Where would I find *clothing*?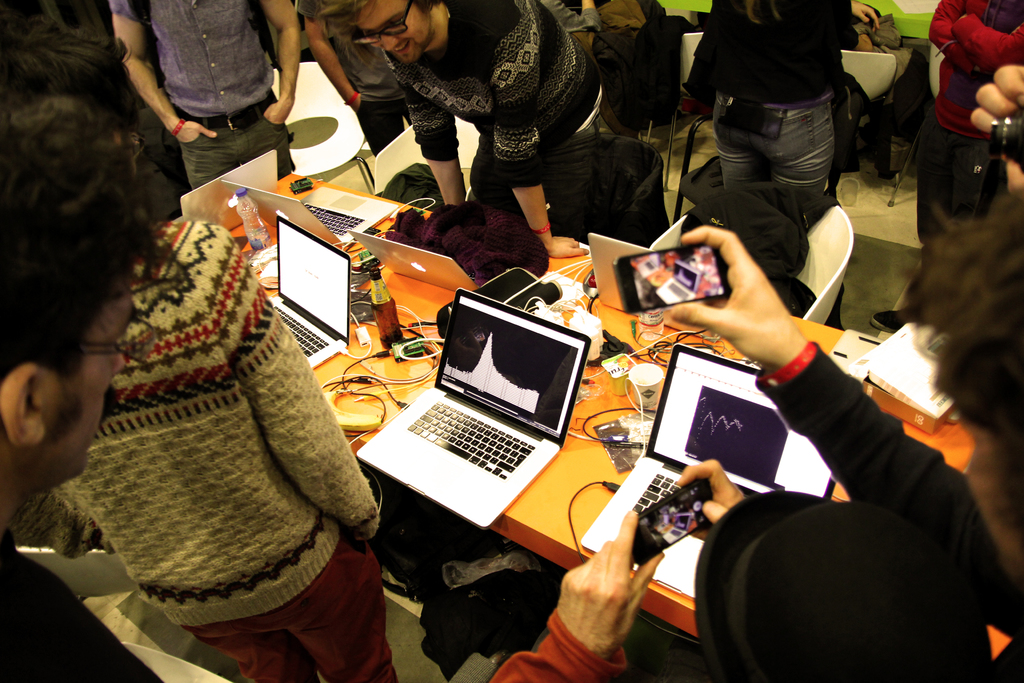
At bbox=[751, 344, 1023, 682].
